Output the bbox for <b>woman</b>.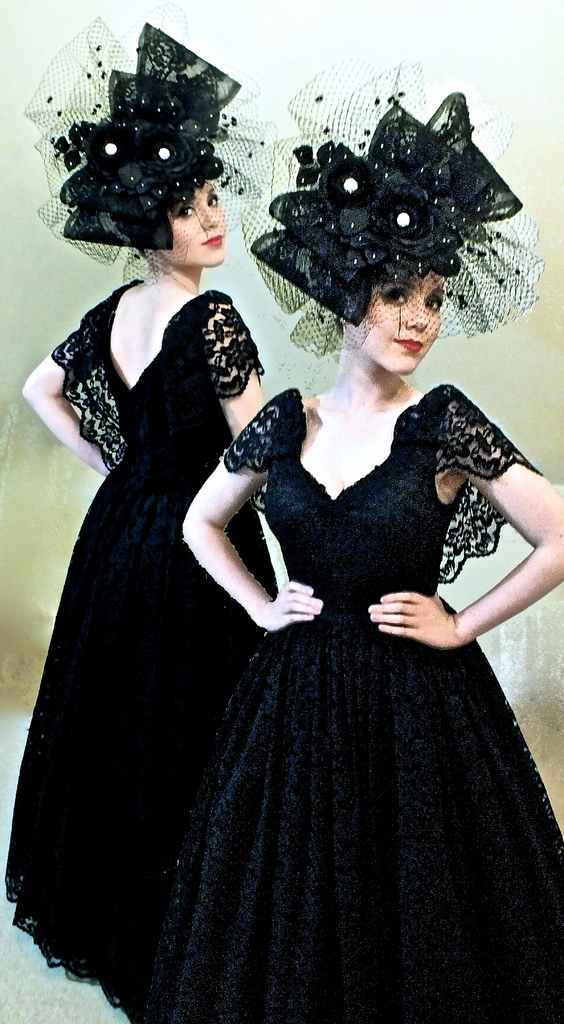
box(115, 165, 550, 979).
